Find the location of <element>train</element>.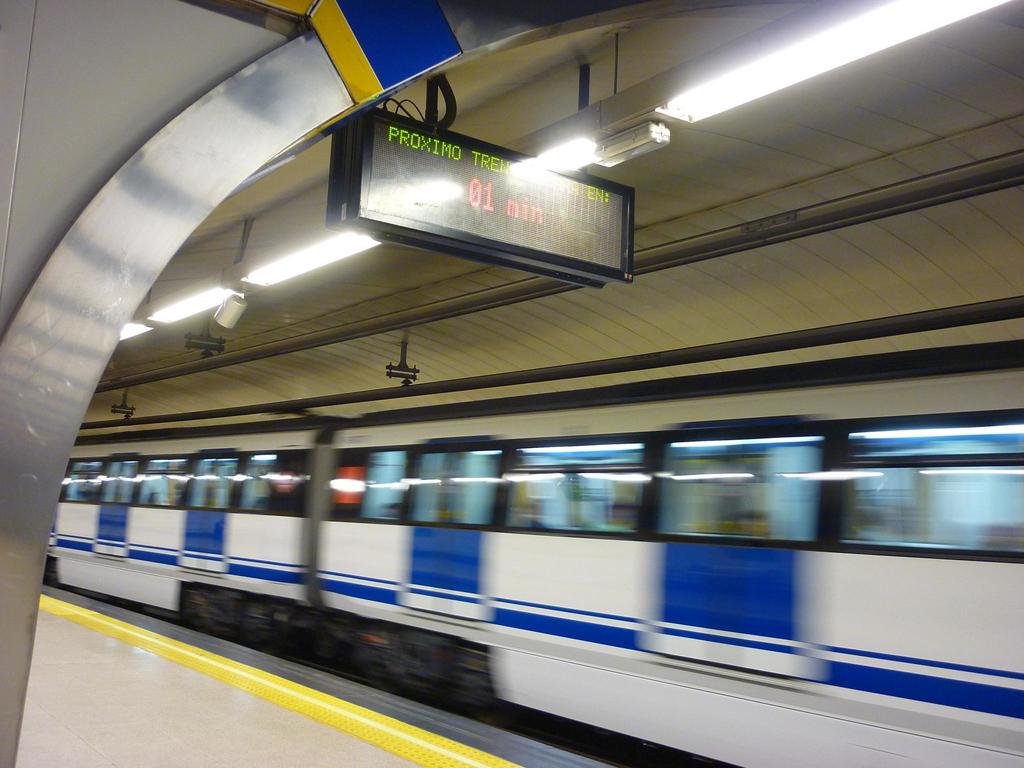
Location: {"x1": 47, "y1": 372, "x2": 1023, "y2": 767}.
